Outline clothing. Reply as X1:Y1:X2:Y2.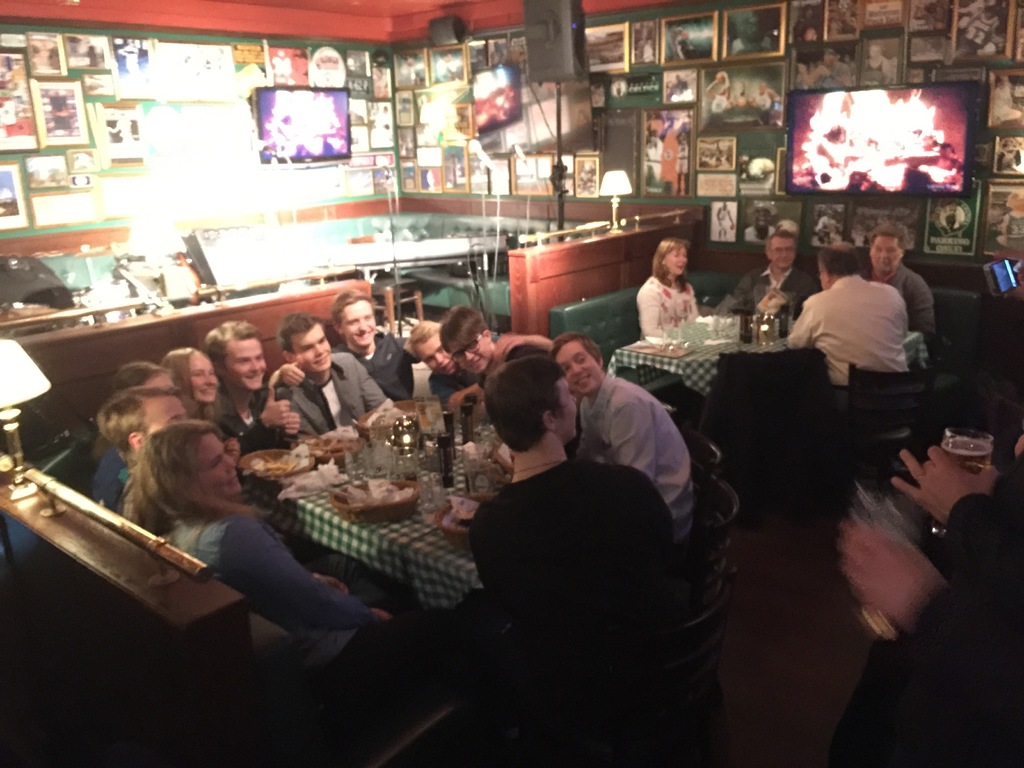
461:442:718:712.
